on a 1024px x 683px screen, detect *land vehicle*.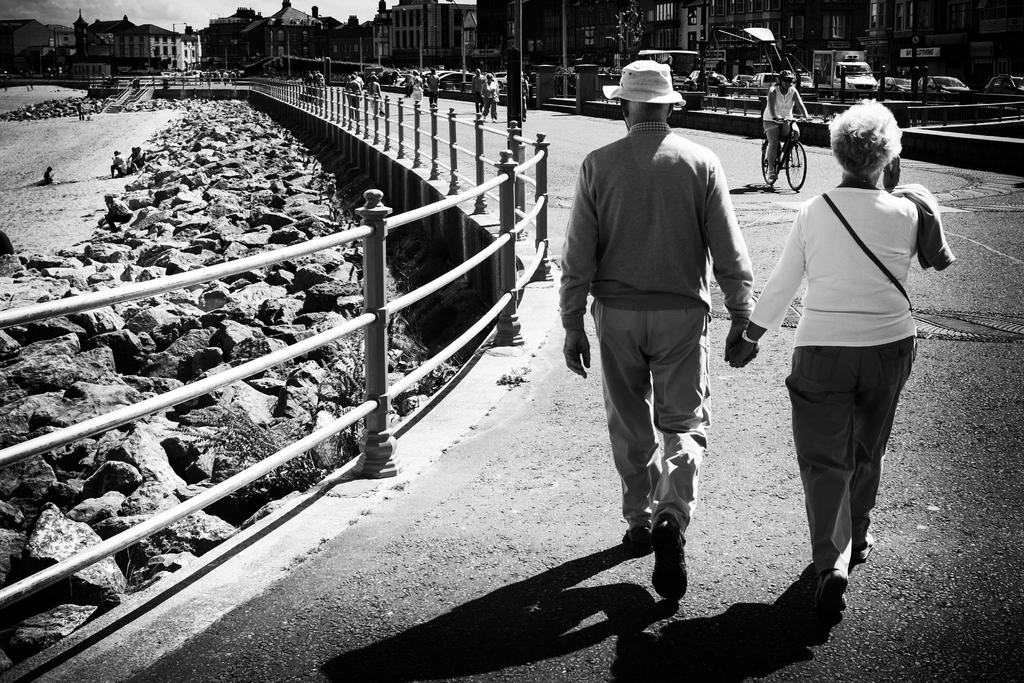
<box>737,74,749,86</box>.
